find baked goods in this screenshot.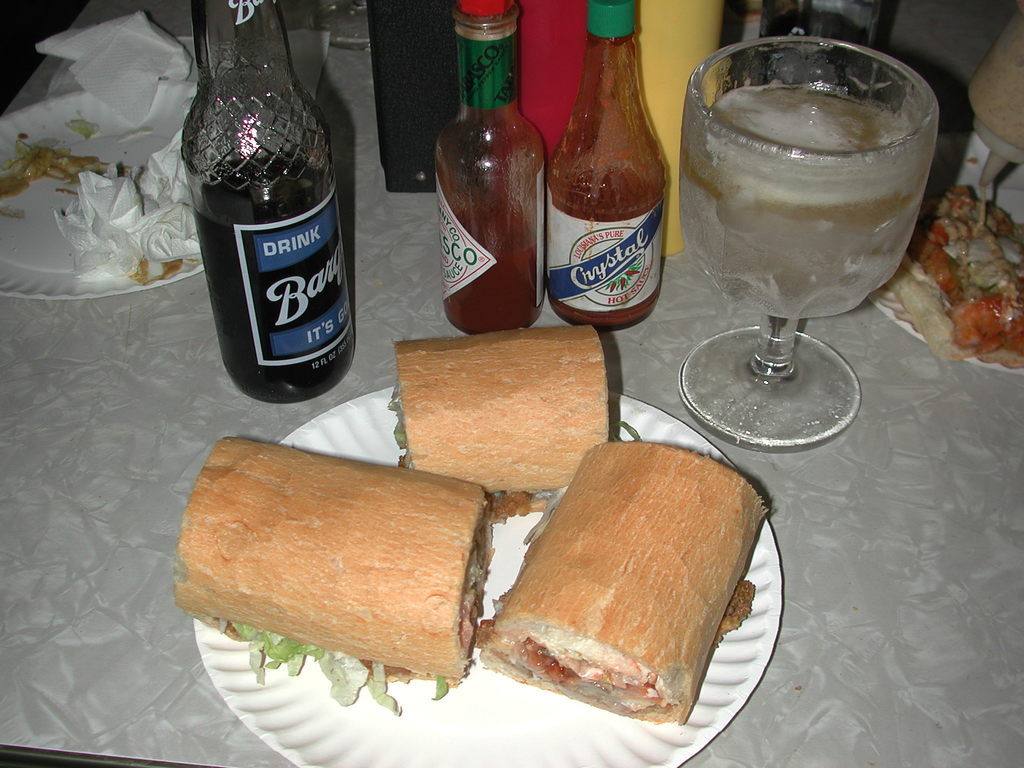
The bounding box for baked goods is (883, 183, 1023, 367).
